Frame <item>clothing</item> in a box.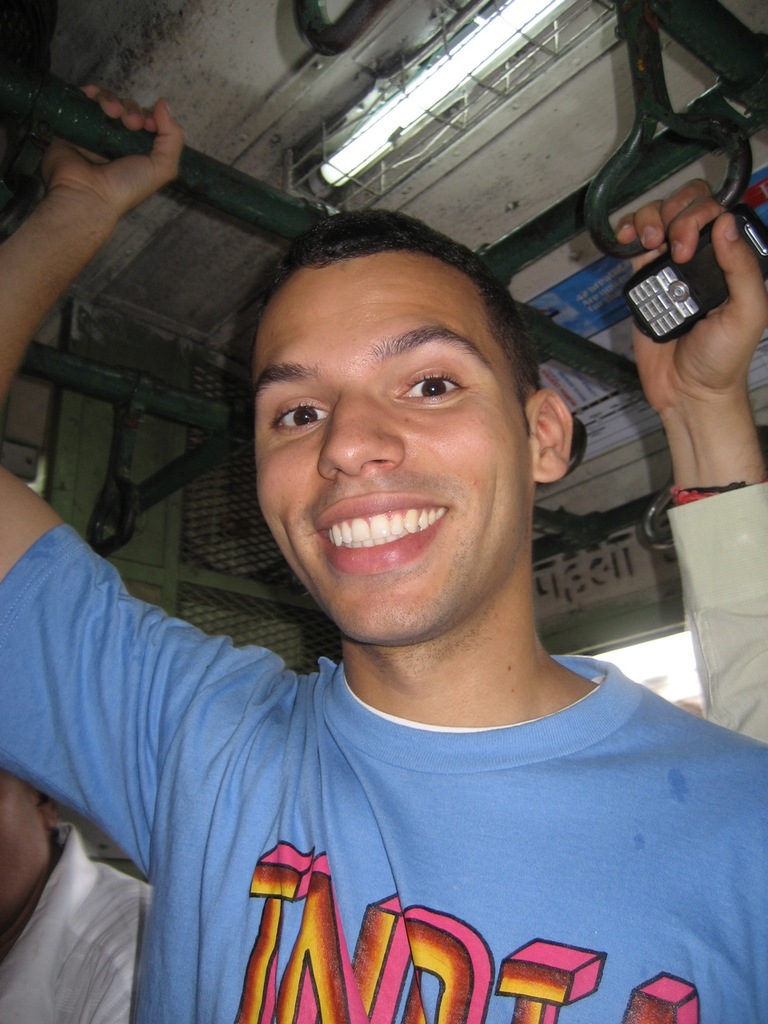
<bbox>98, 626, 767, 992</bbox>.
